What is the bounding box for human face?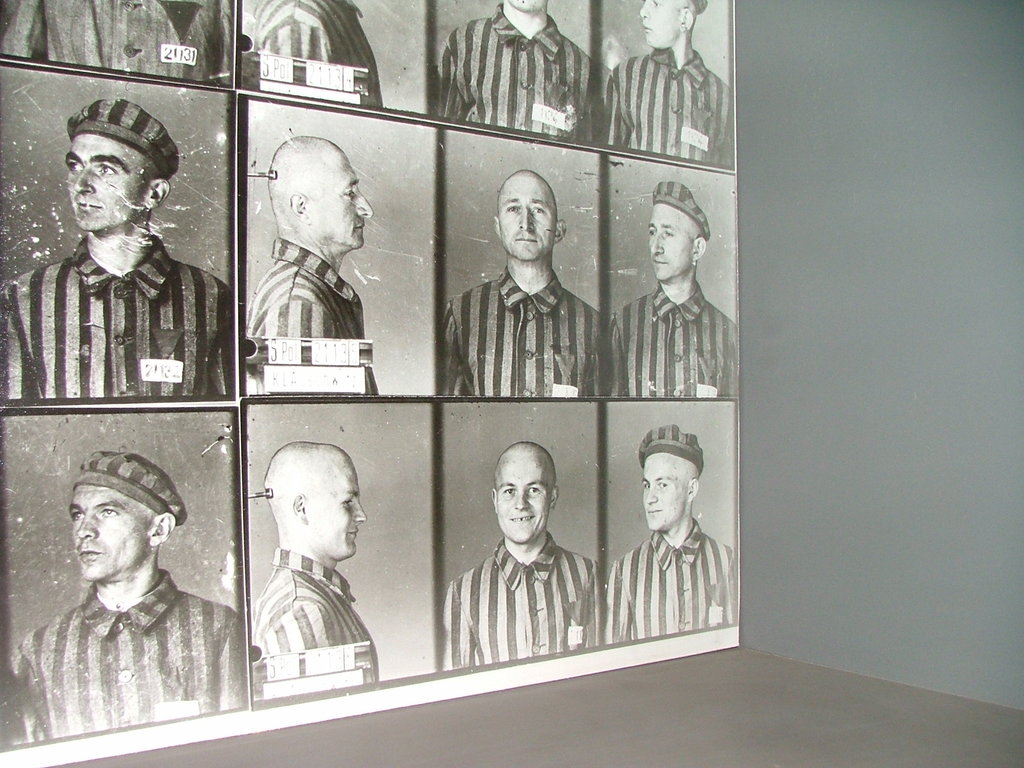
[639,0,684,49].
